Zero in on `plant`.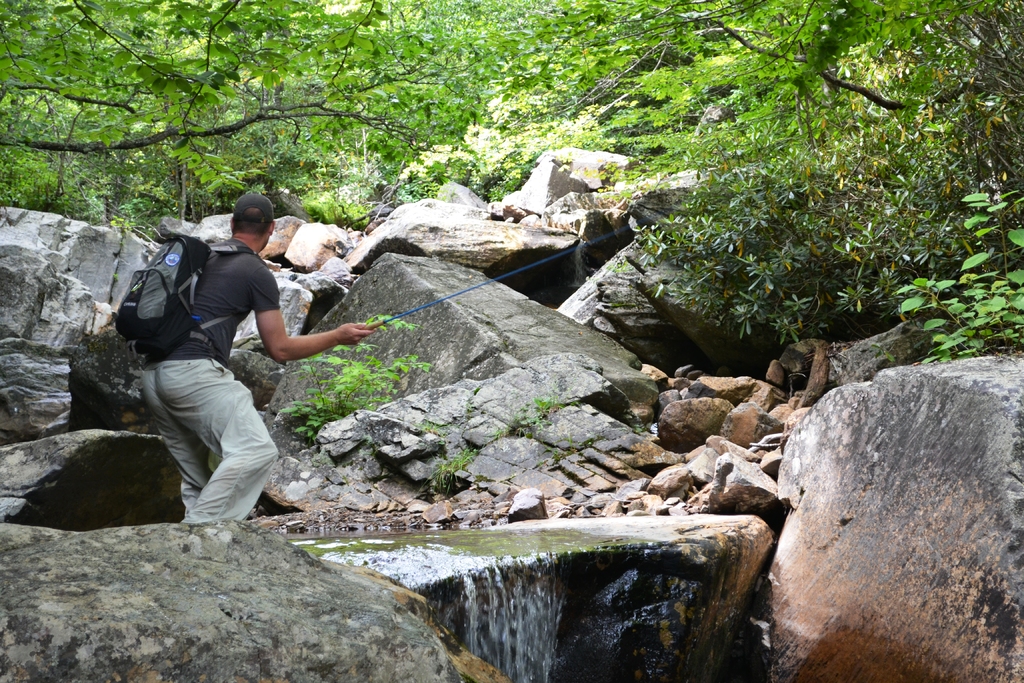
Zeroed in: bbox=(273, 305, 433, 444).
